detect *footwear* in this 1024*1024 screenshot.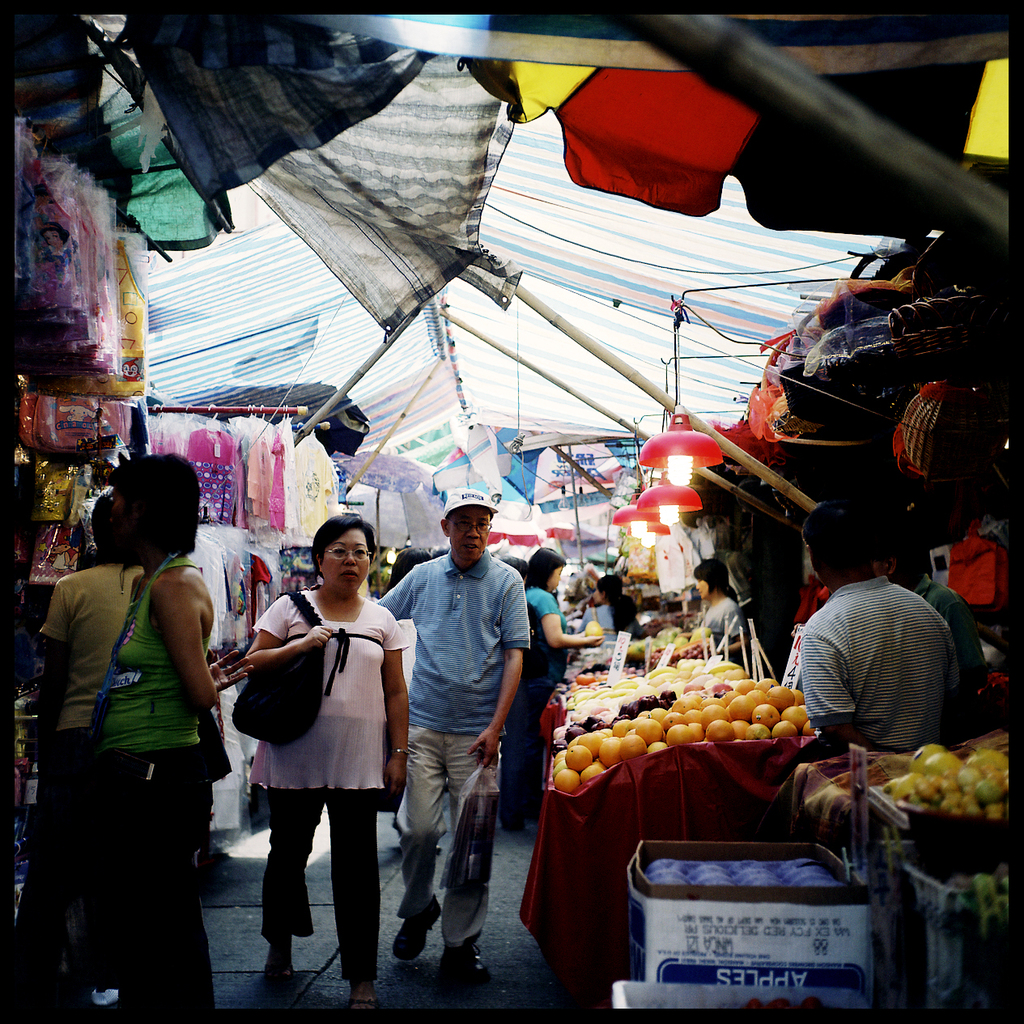
Detection: region(444, 934, 474, 988).
